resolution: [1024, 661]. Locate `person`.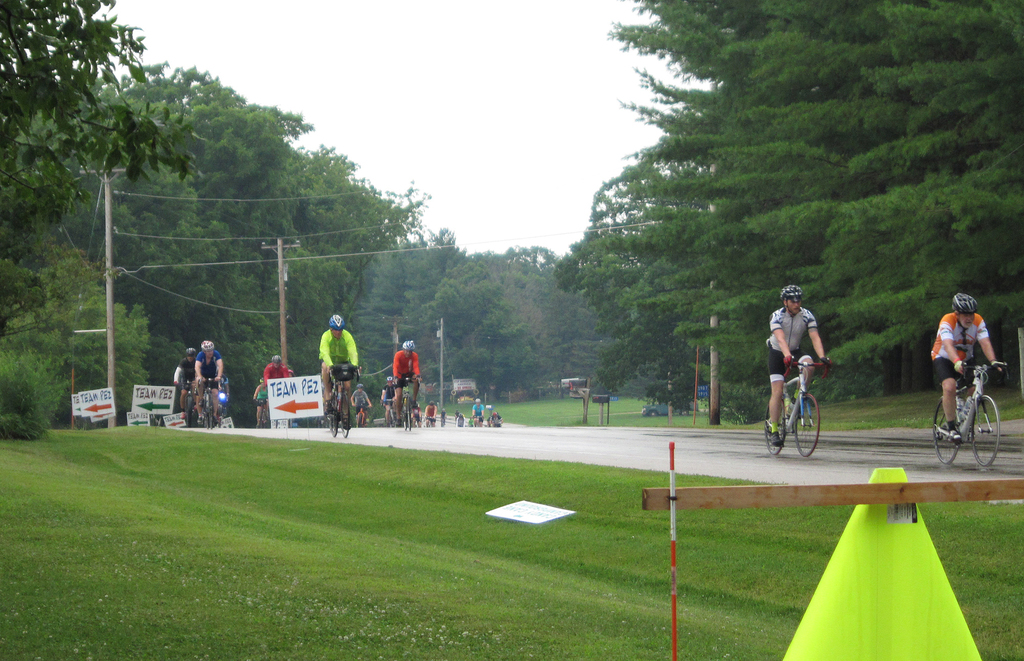
region(349, 385, 374, 421).
